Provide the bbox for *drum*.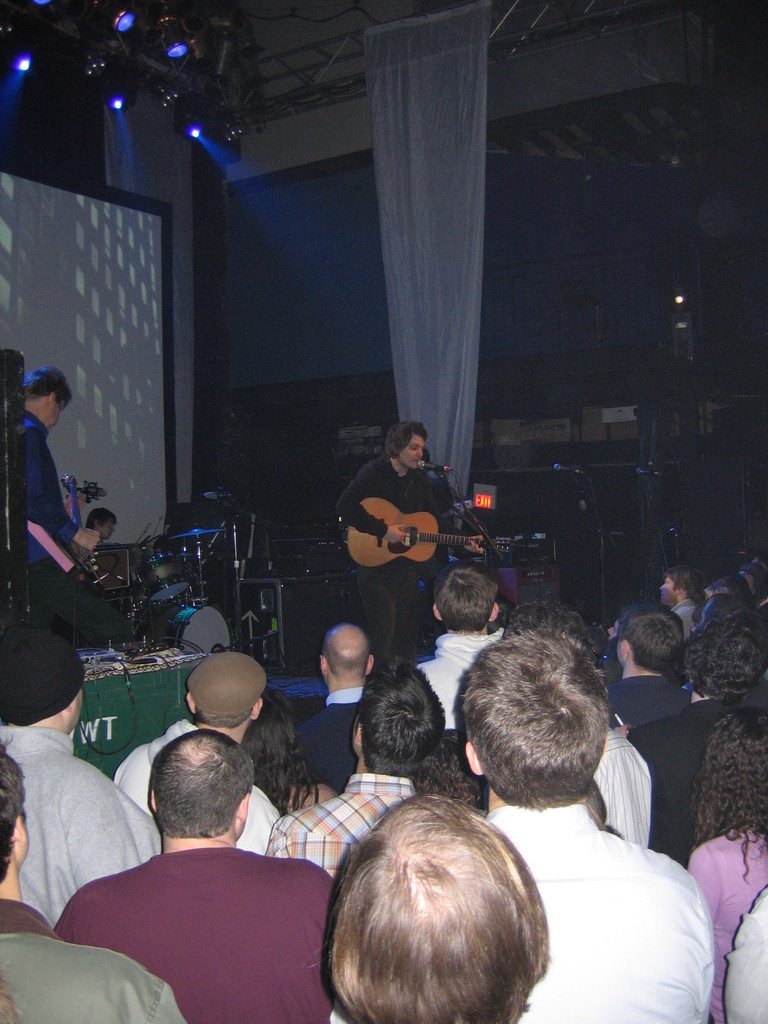
bbox(136, 554, 193, 605).
